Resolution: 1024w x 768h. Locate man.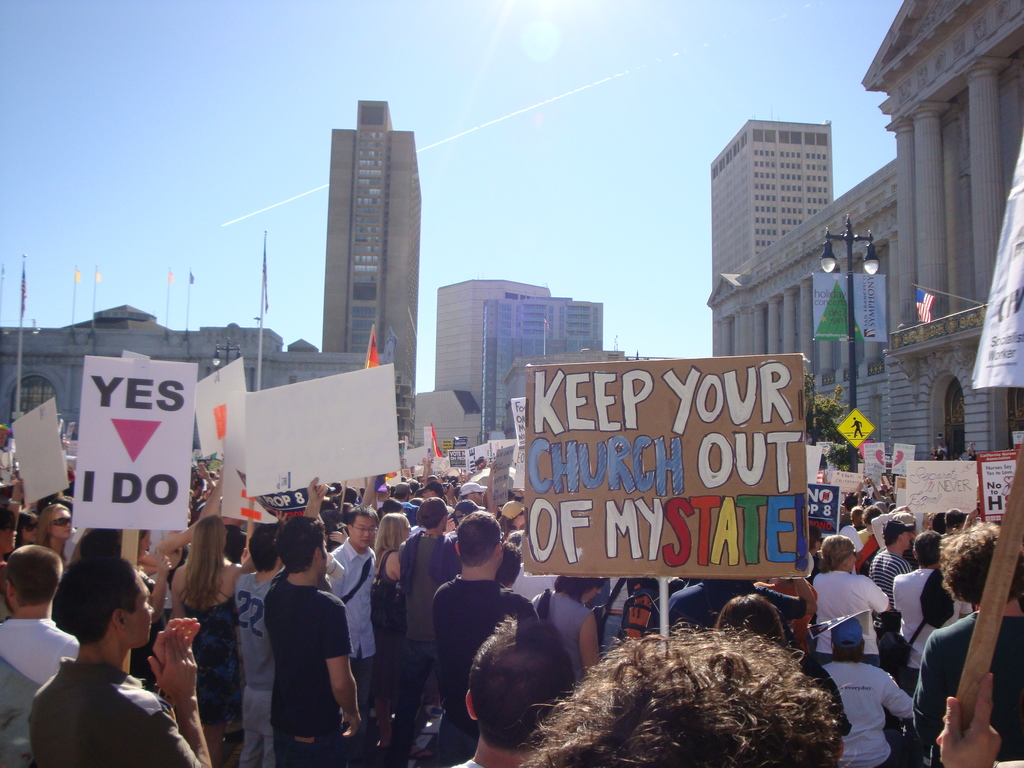
440:602:584:767.
